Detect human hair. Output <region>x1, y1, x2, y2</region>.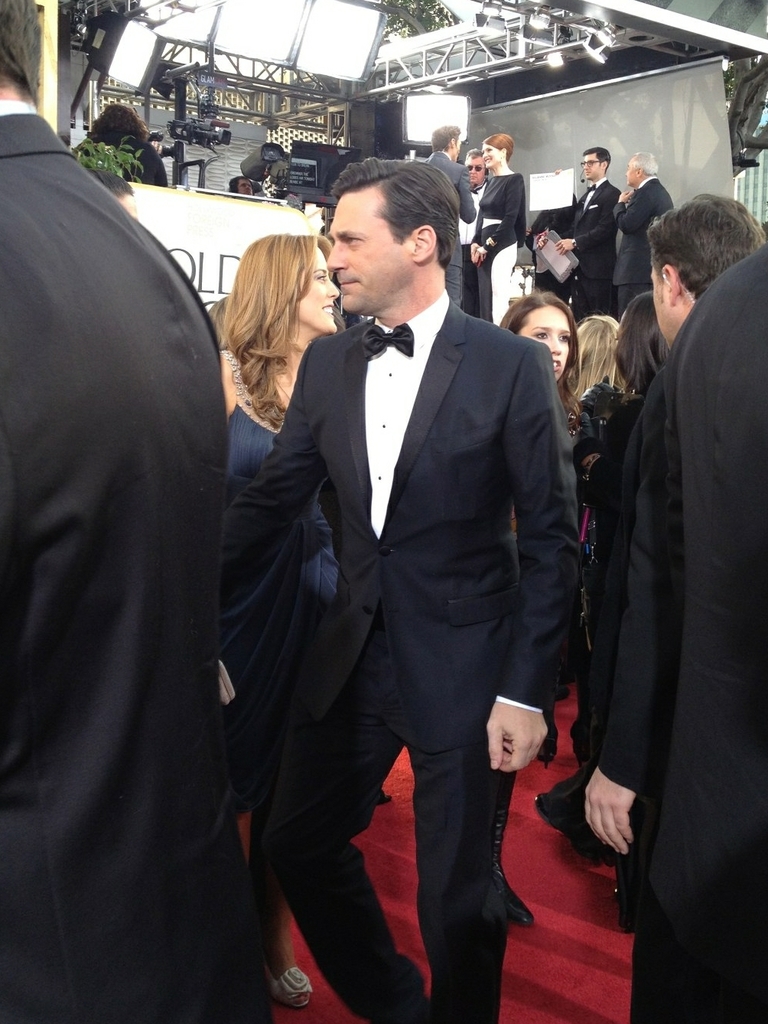
<region>329, 154, 459, 270</region>.
